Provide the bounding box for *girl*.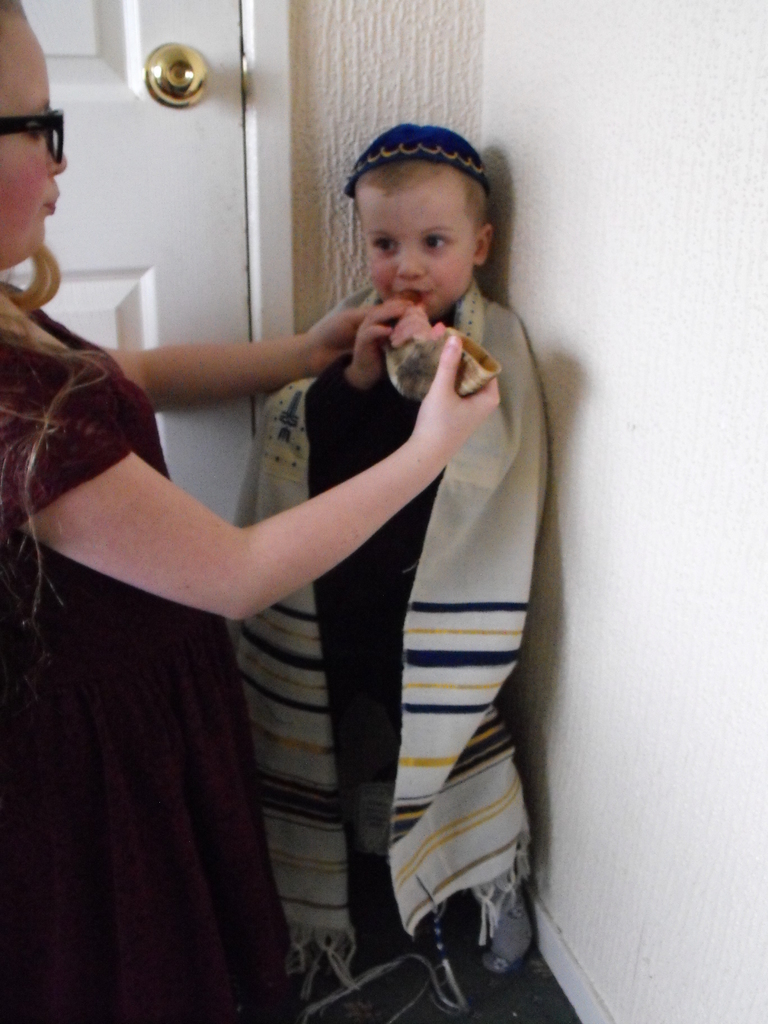
pyautogui.locateOnScreen(0, 0, 496, 1023).
